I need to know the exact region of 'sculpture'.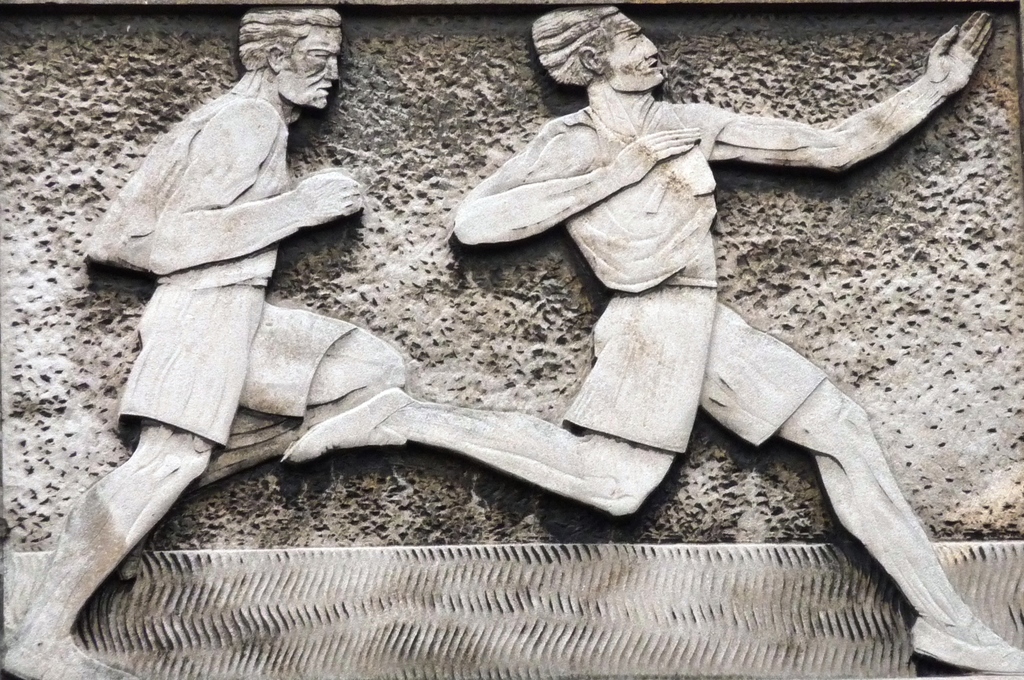
Region: bbox=[102, 15, 374, 565].
